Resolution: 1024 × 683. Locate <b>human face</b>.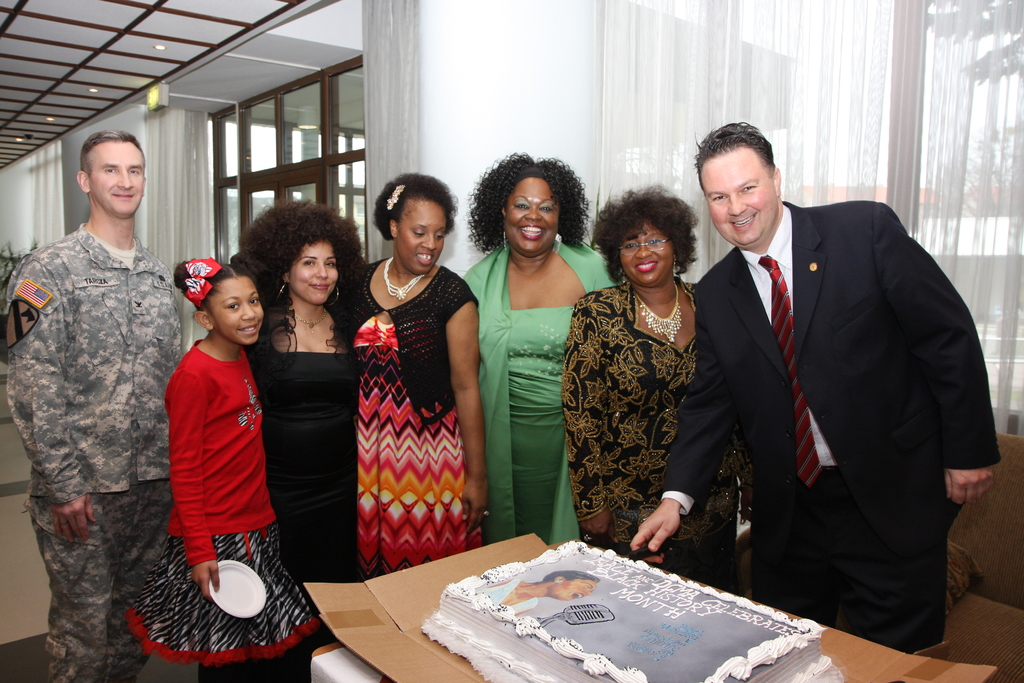
locate(211, 275, 264, 345).
